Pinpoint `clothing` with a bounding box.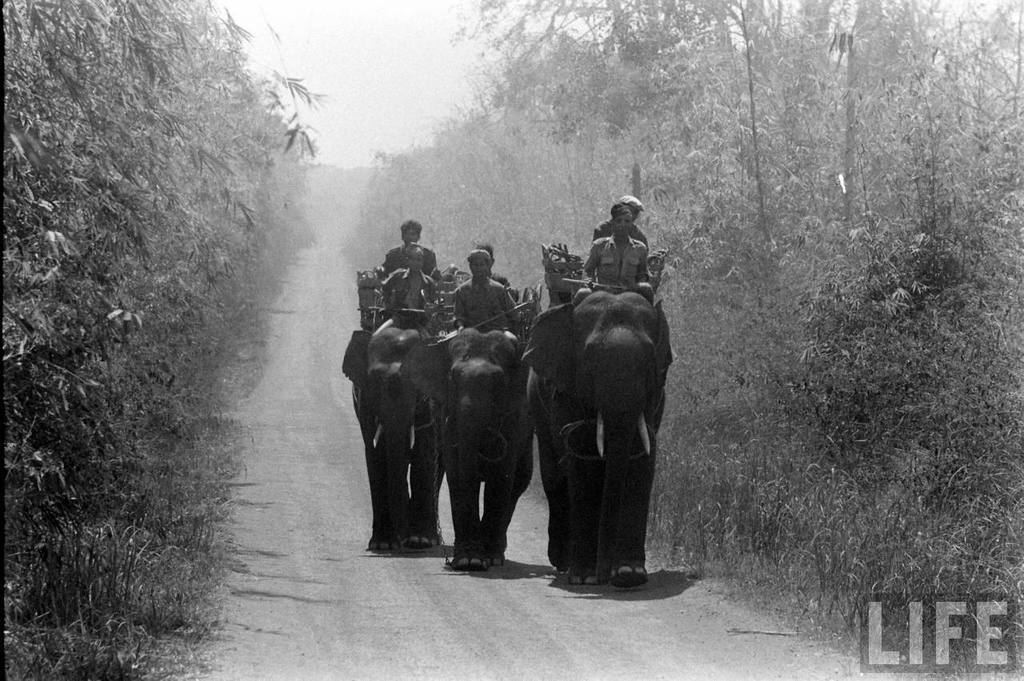
[374, 263, 442, 335].
